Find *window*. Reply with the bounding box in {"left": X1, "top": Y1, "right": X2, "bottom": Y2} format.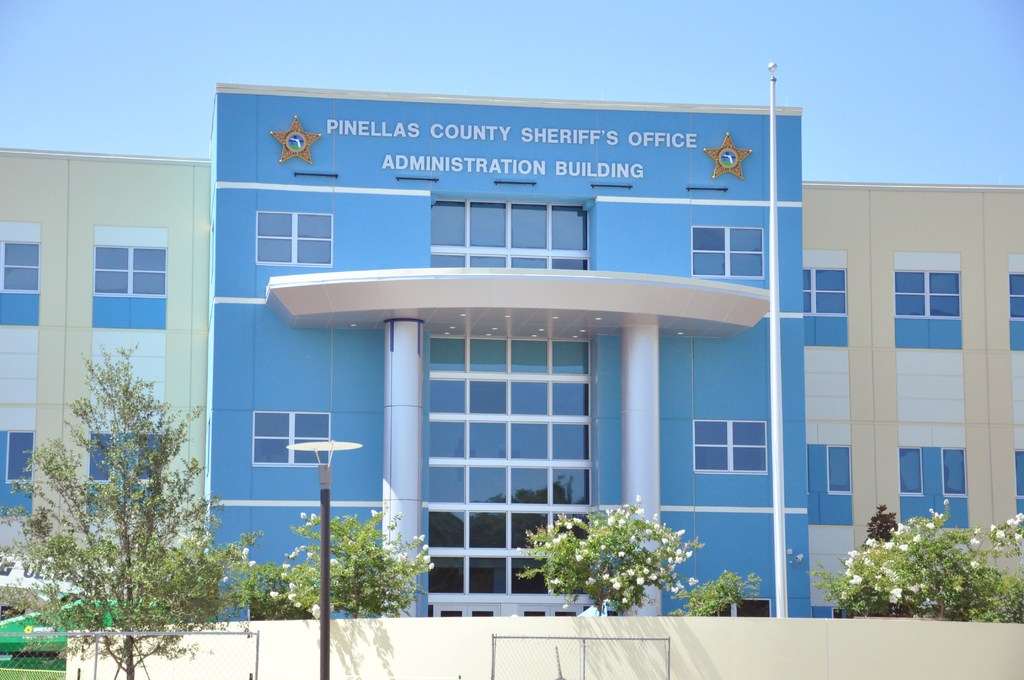
{"left": 93, "top": 435, "right": 159, "bottom": 490}.
